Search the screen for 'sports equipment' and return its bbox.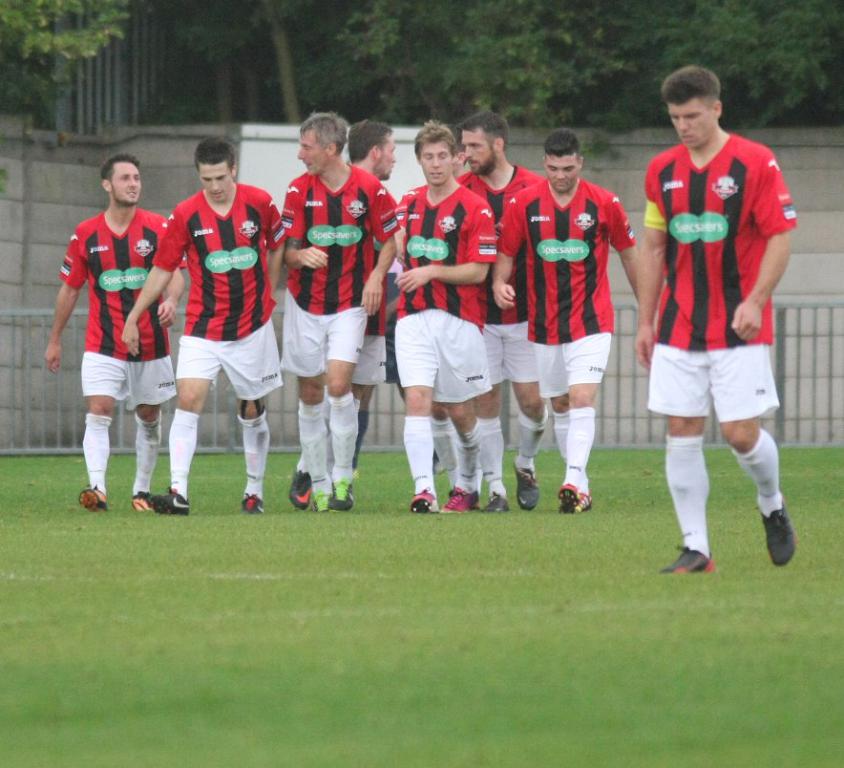
Found: 761/501/797/567.
